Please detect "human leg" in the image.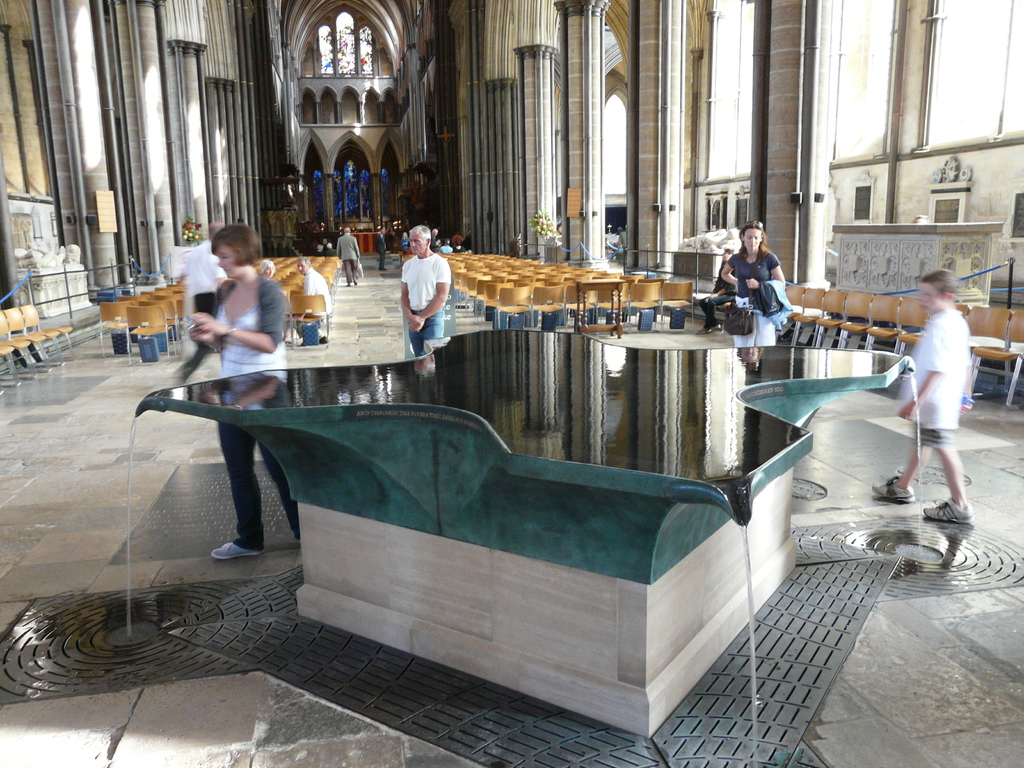
region(870, 419, 927, 499).
